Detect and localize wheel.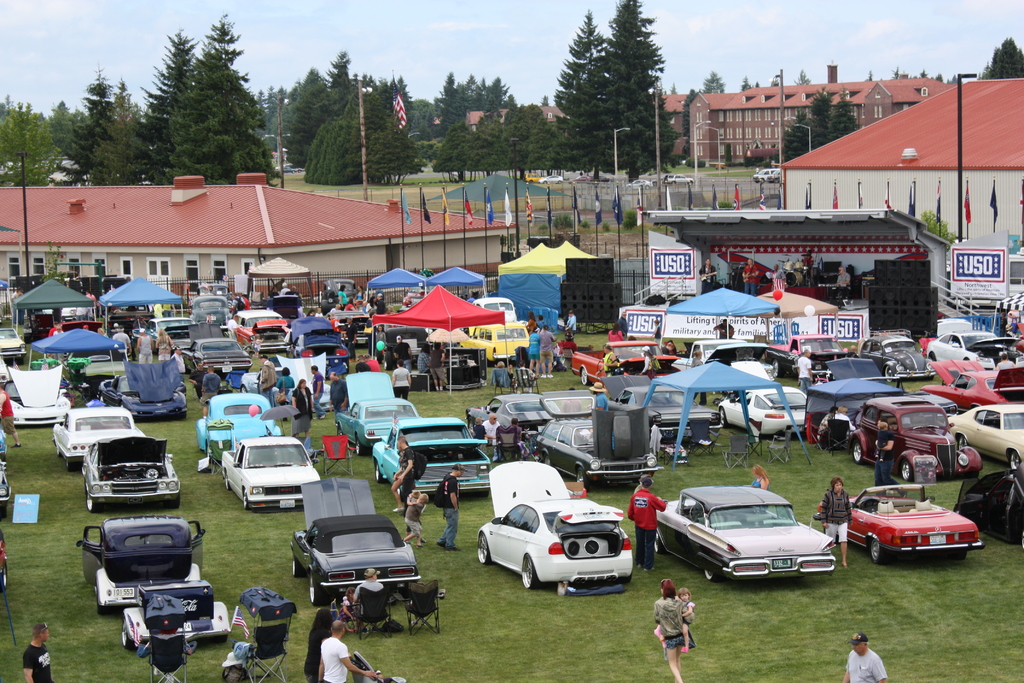
Localized at rect(719, 407, 724, 425).
